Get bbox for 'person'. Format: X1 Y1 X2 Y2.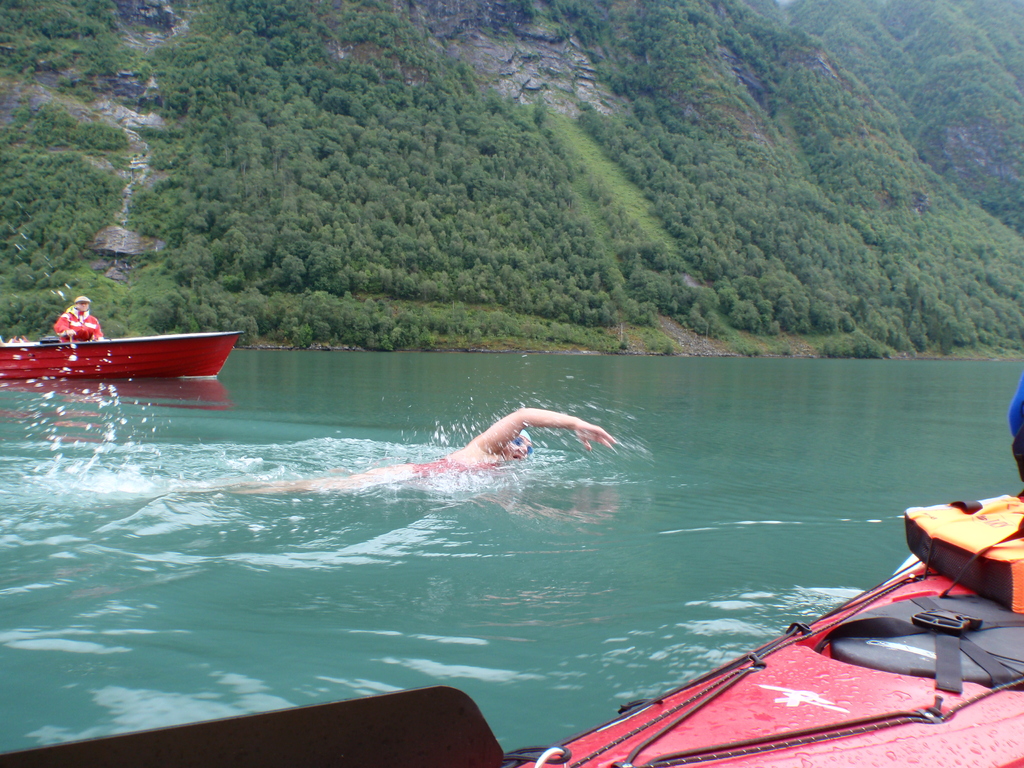
55 291 102 346.
